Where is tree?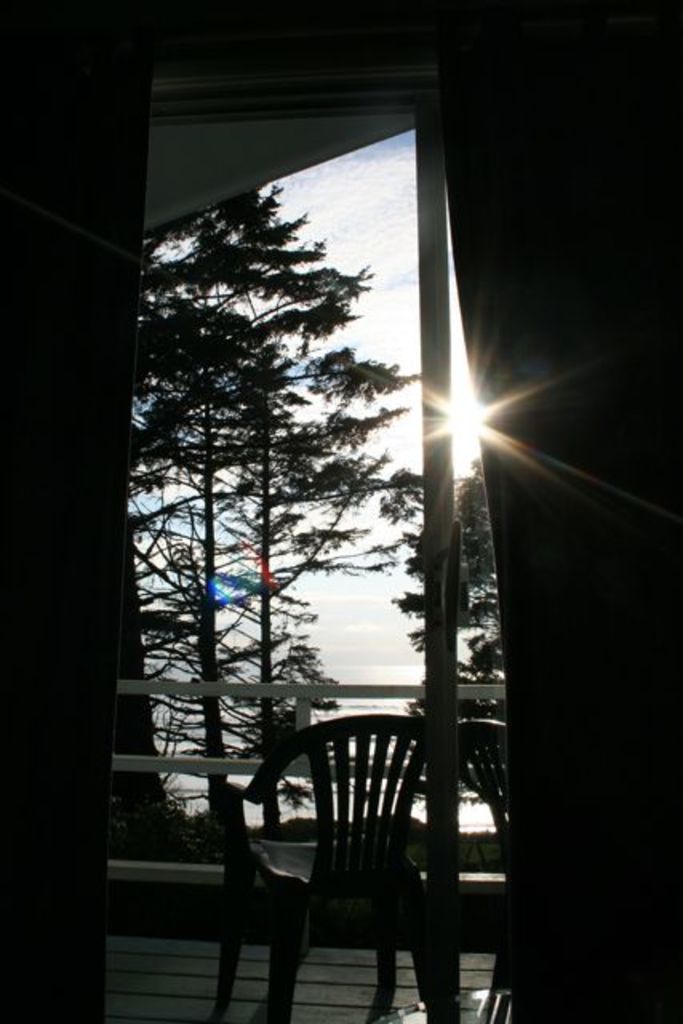
<bbox>125, 179, 422, 846</bbox>.
